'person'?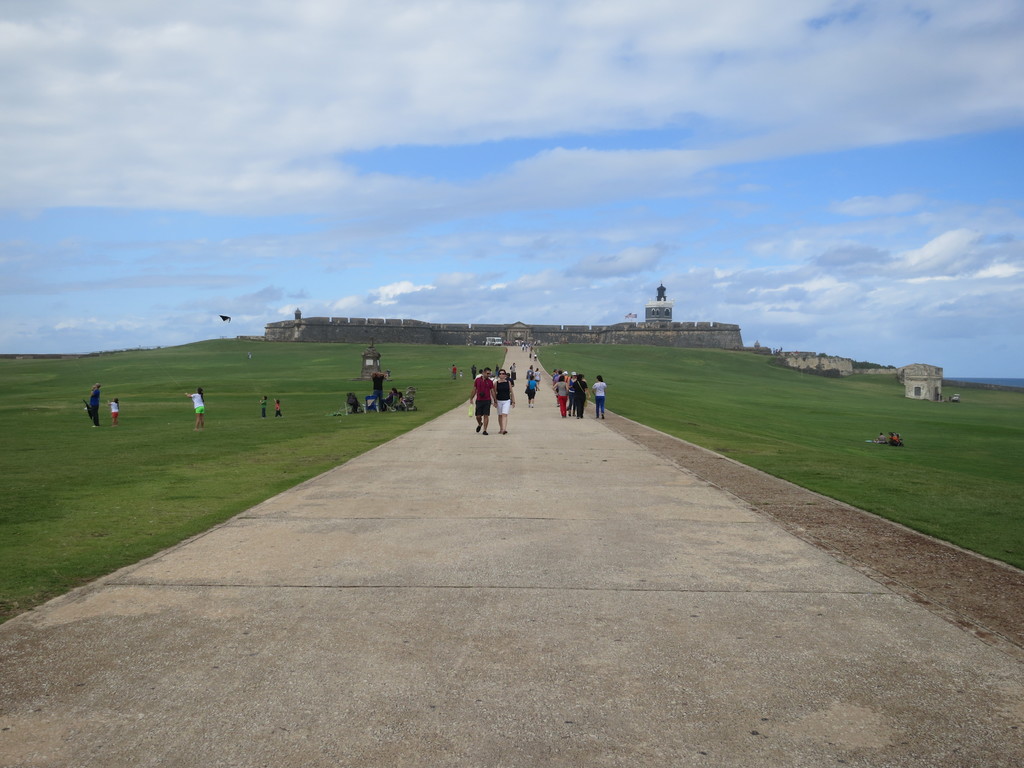
bbox(589, 374, 607, 419)
